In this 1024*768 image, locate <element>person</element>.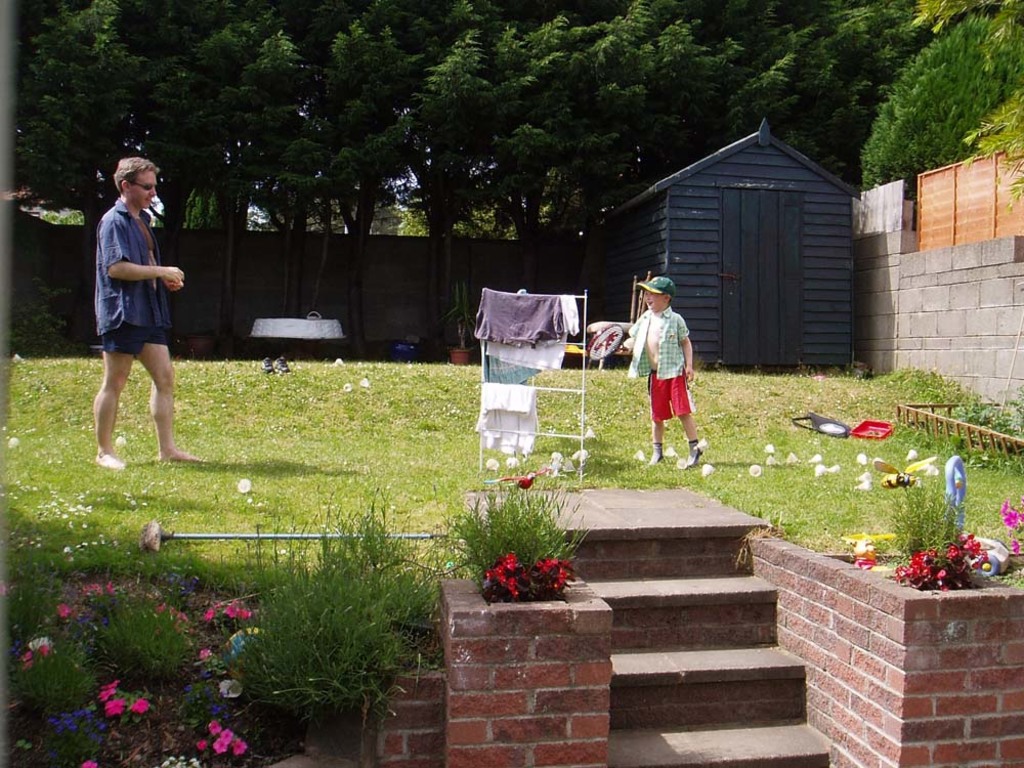
Bounding box: select_region(615, 272, 707, 468).
